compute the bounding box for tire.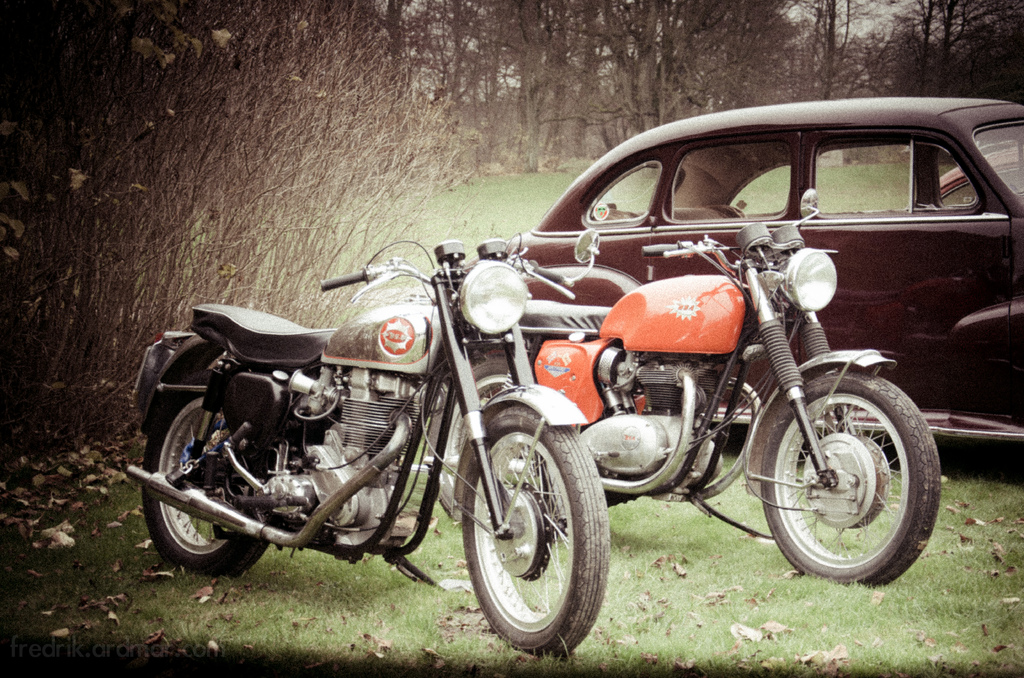
rect(426, 352, 531, 524).
